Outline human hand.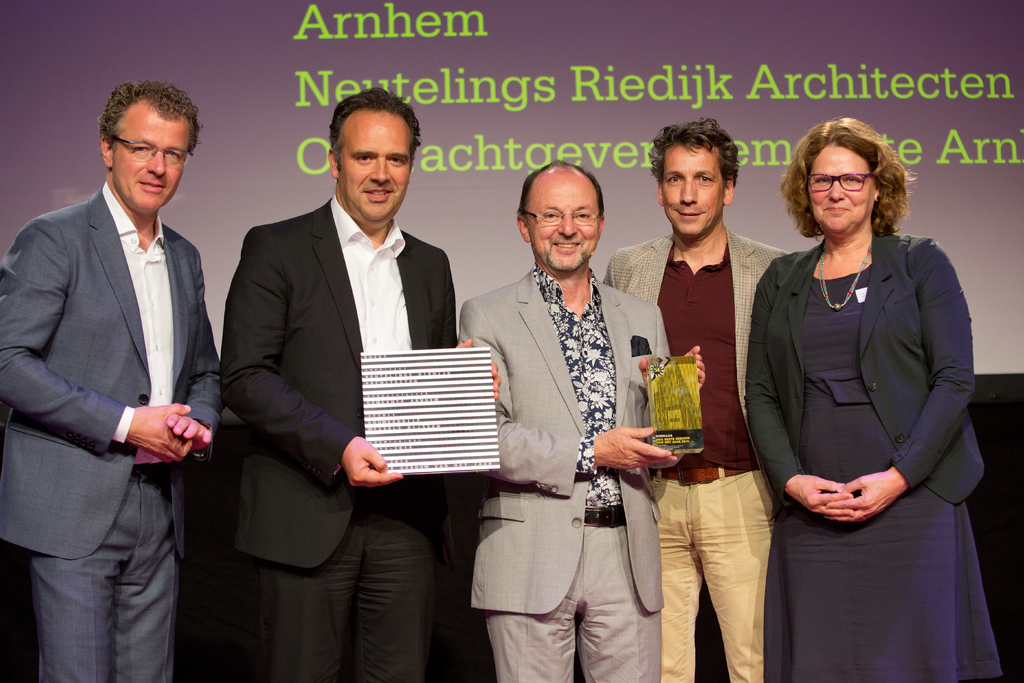
Outline: l=163, t=411, r=215, b=454.
